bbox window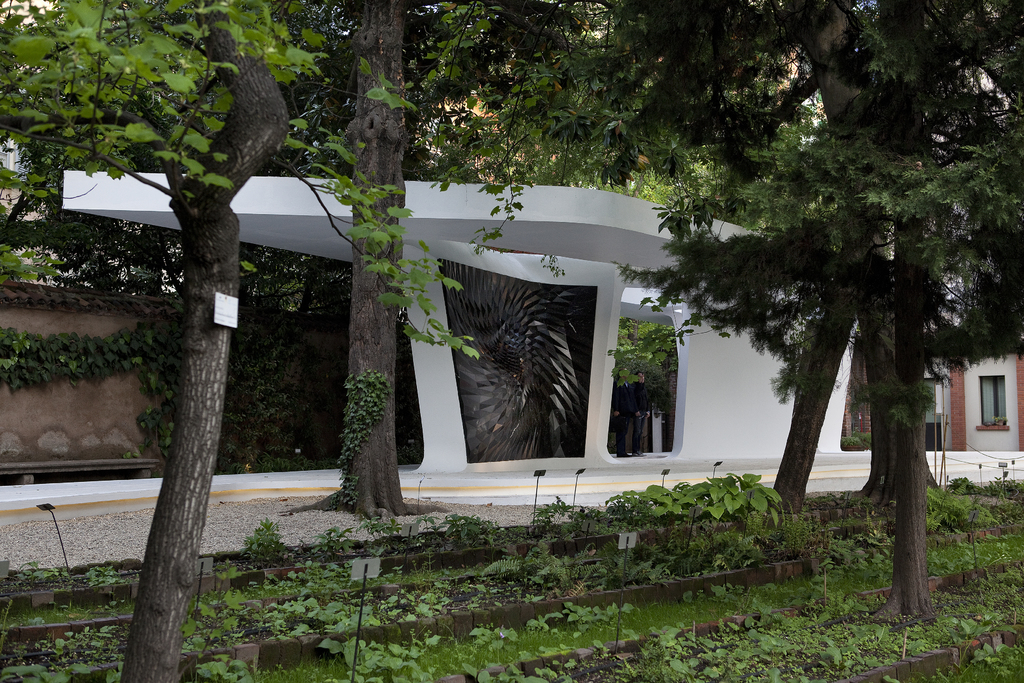
<bbox>970, 368, 1010, 431</bbox>
